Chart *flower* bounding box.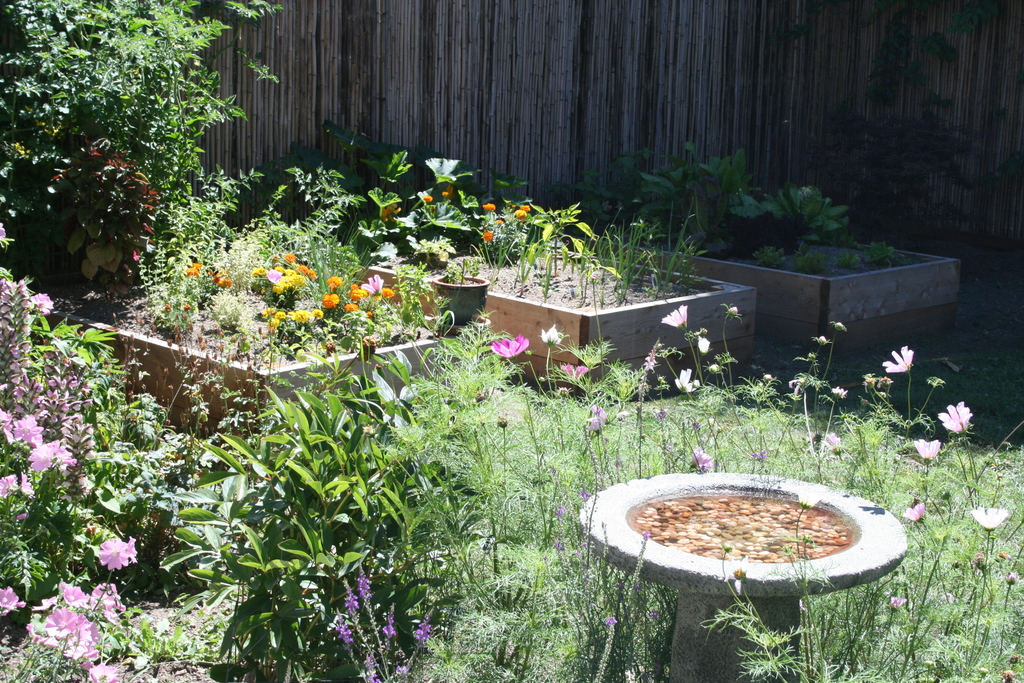
Charted: locate(558, 365, 587, 378).
